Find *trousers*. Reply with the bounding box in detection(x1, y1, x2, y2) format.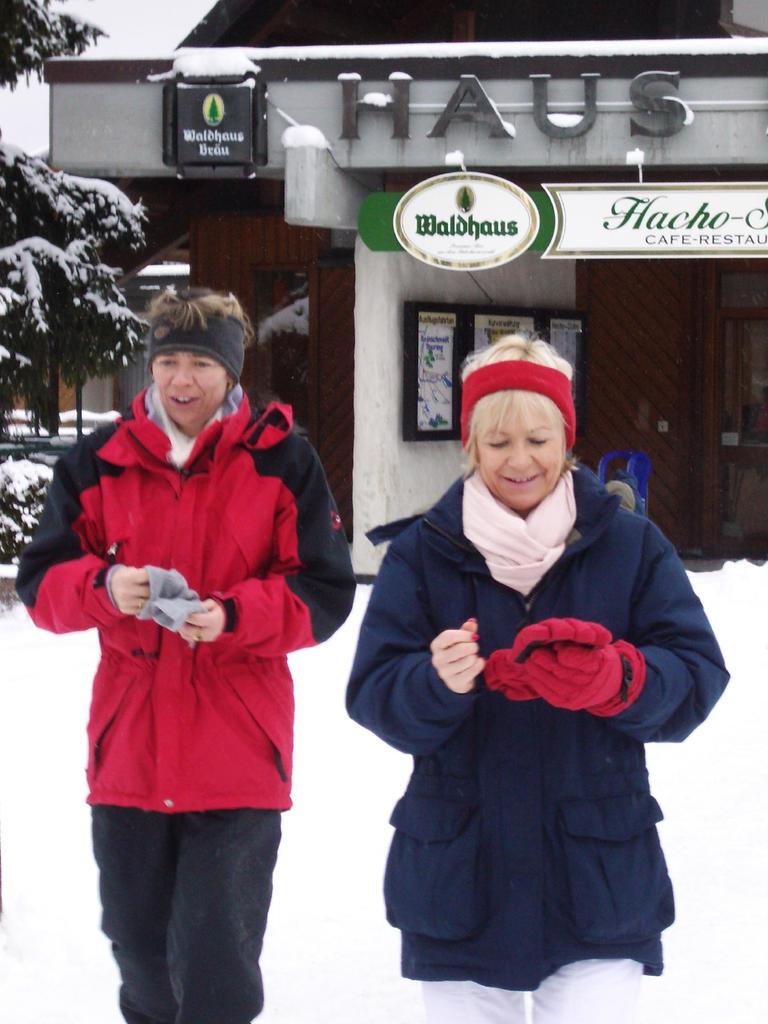
detection(412, 941, 638, 1023).
